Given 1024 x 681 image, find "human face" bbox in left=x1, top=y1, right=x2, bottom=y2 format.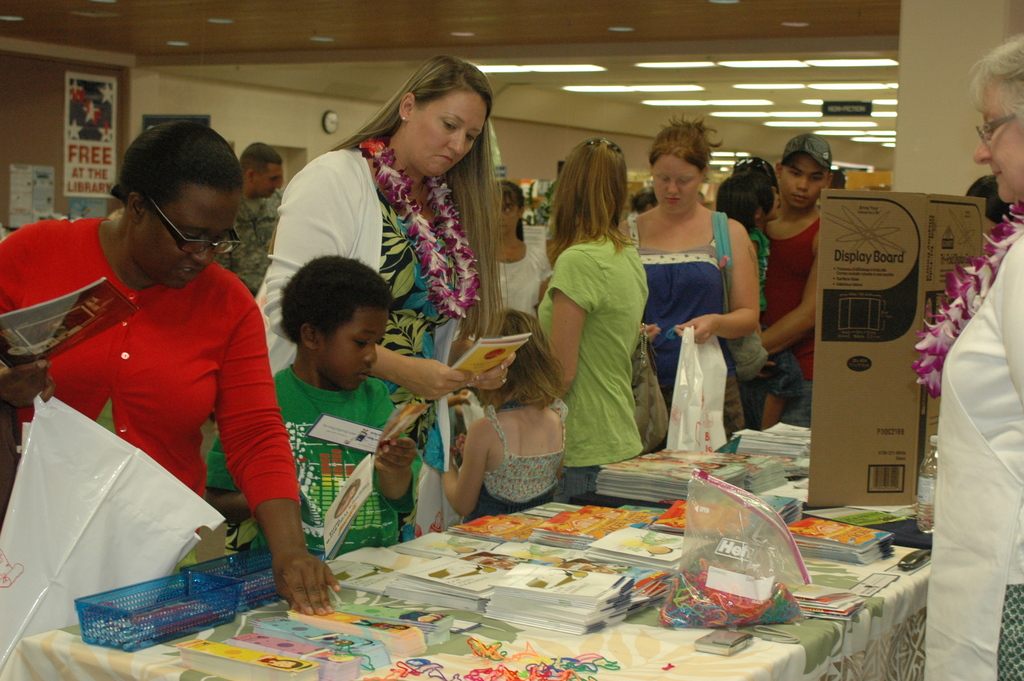
left=973, top=86, right=1023, bottom=201.
